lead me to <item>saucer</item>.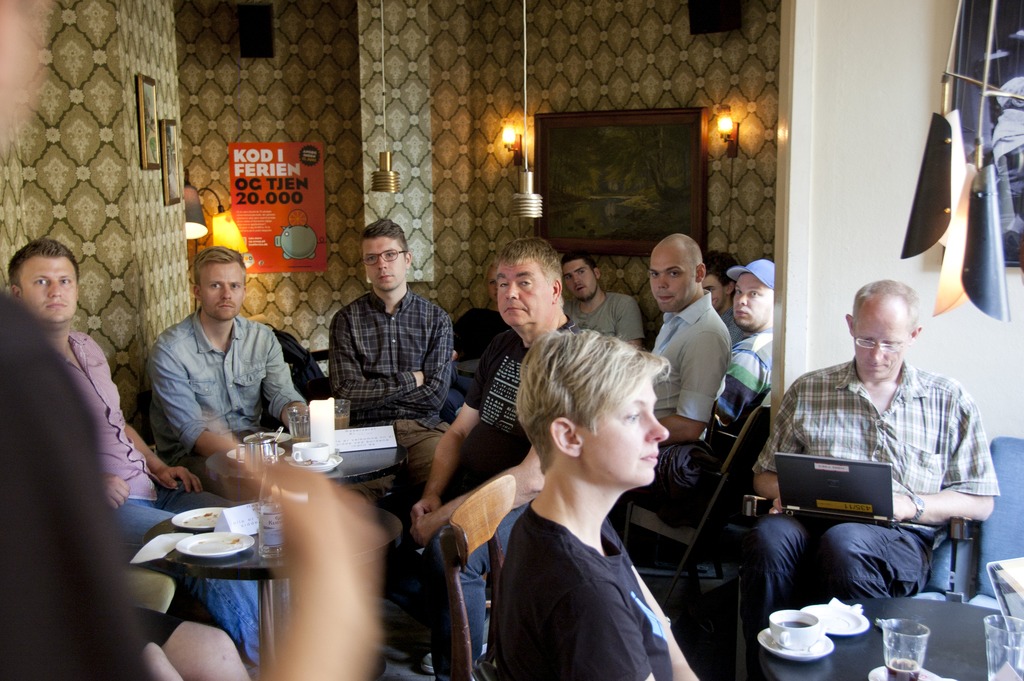
Lead to locate(801, 602, 872, 637).
